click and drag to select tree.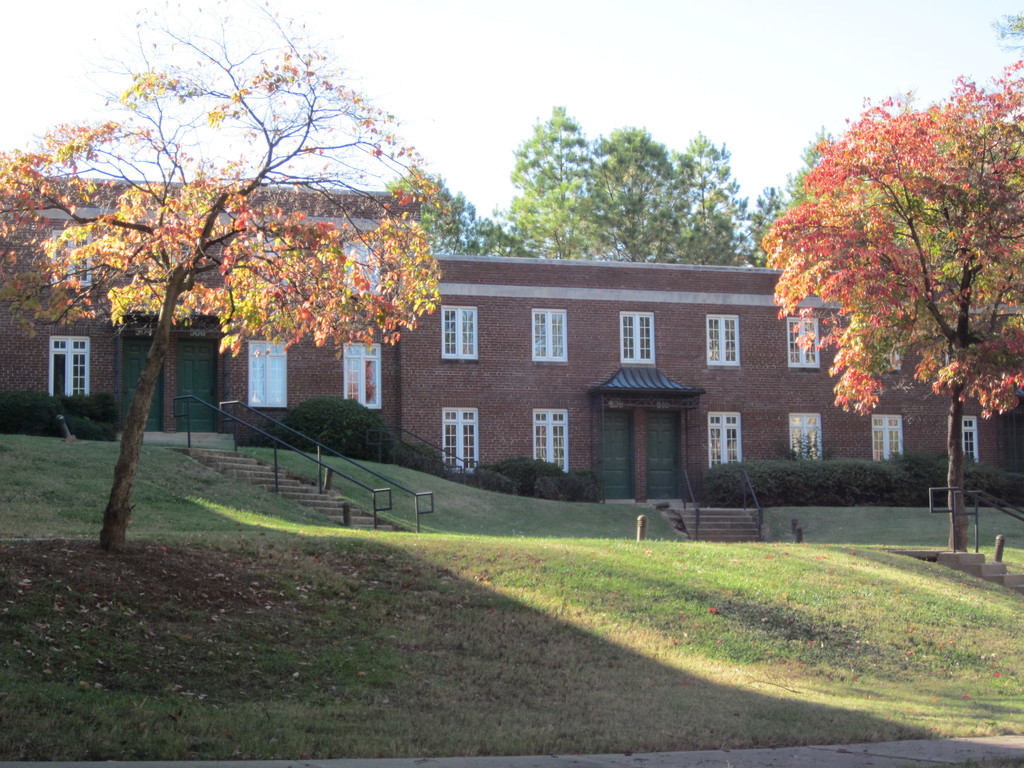
Selection: 763, 56, 1023, 569.
